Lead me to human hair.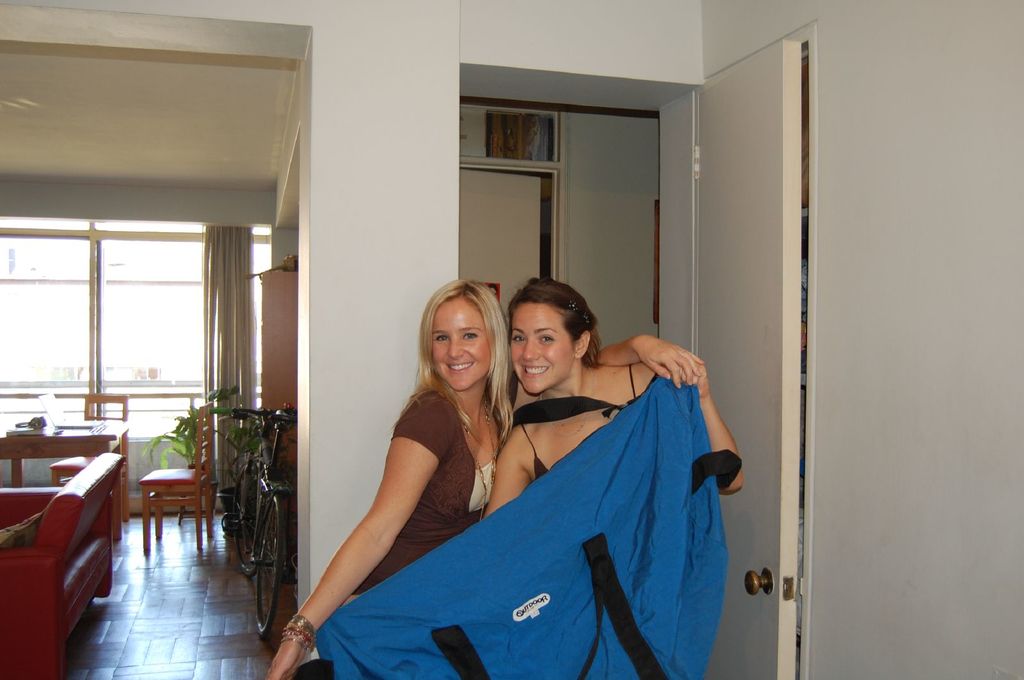
Lead to 503,274,604,371.
